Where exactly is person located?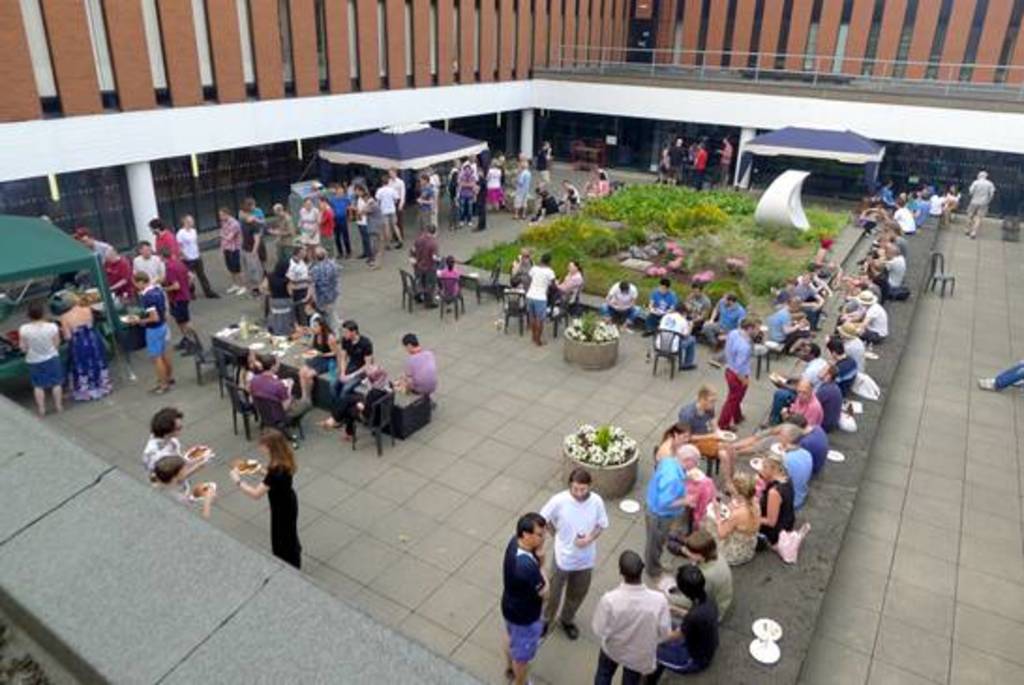
Its bounding box is box=[377, 175, 407, 251].
